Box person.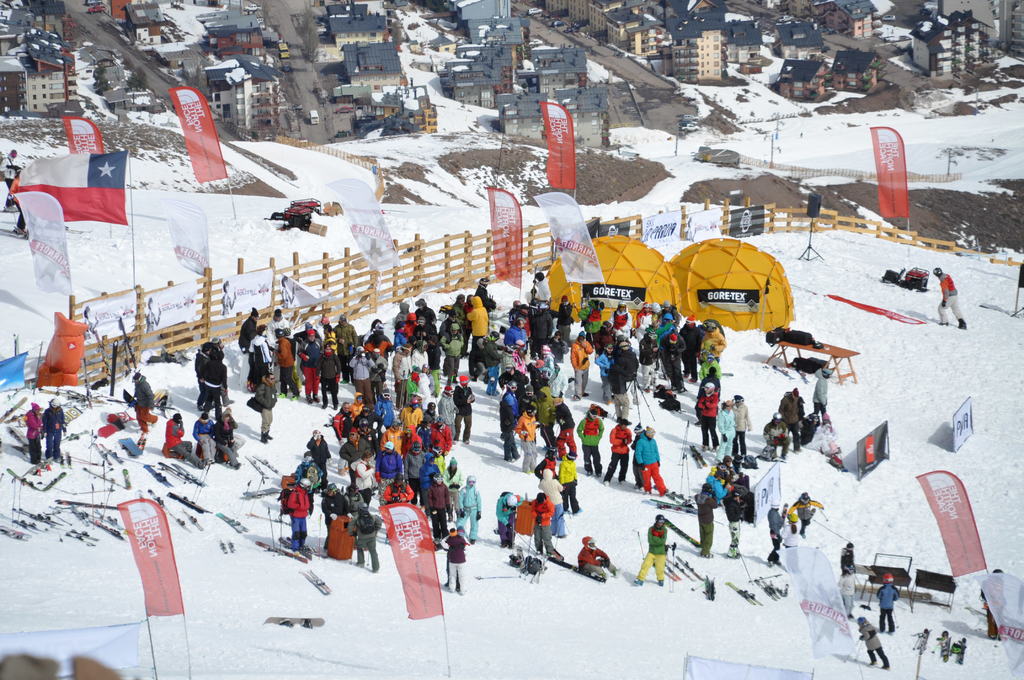
[x1=244, y1=374, x2=276, y2=445].
